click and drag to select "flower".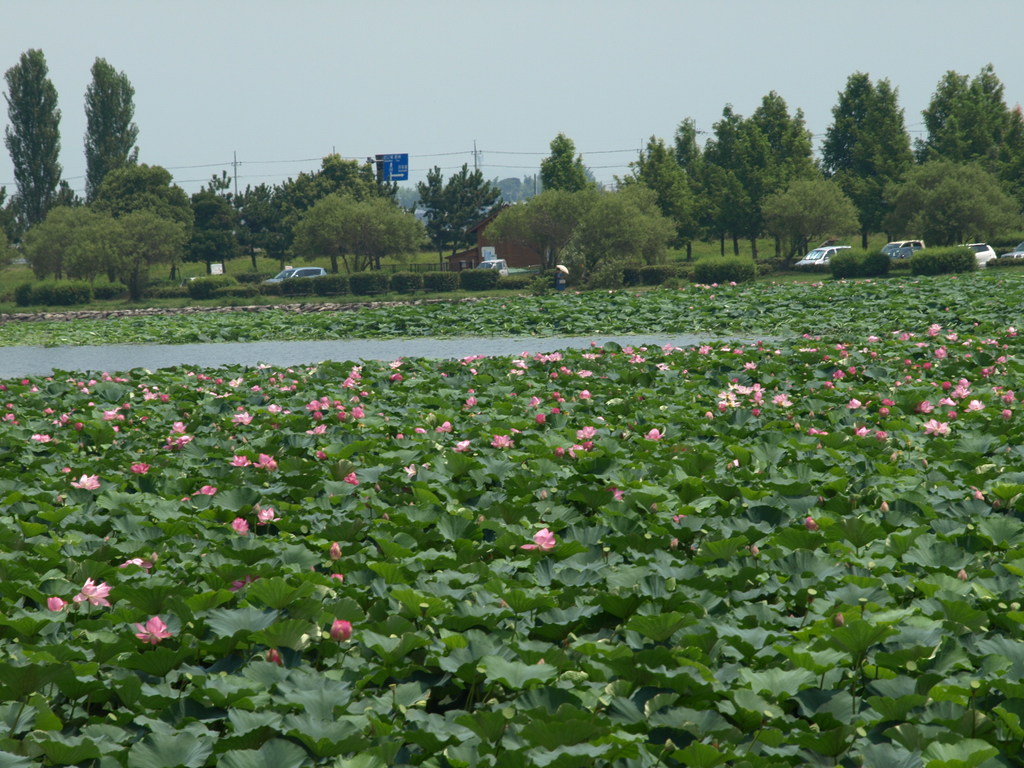
Selection: [68, 472, 97, 492].
